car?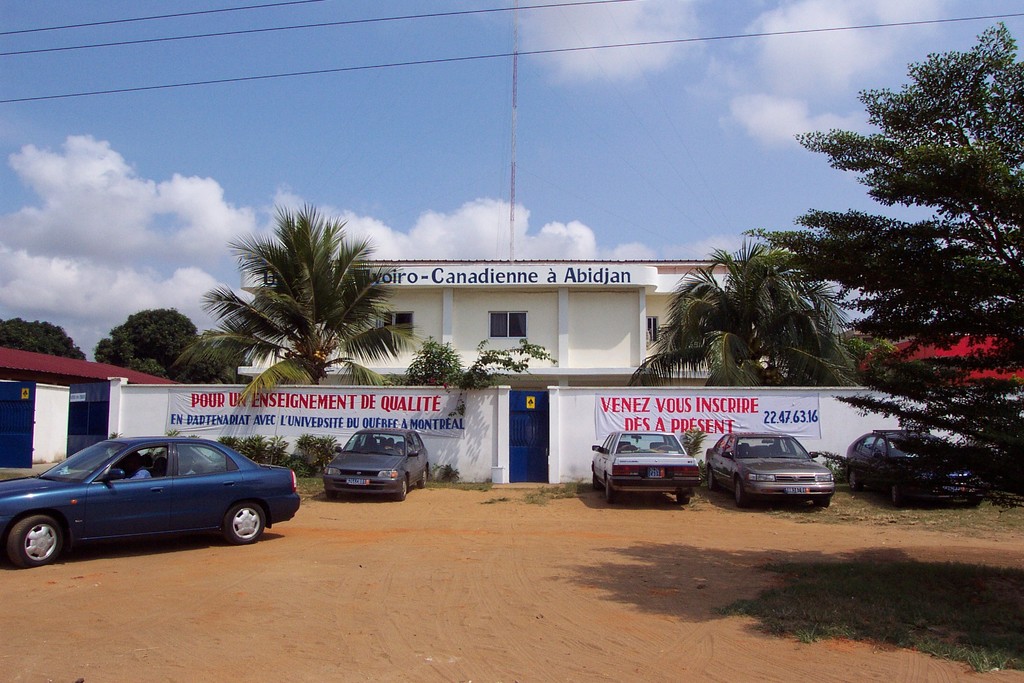
bbox(0, 432, 301, 560)
